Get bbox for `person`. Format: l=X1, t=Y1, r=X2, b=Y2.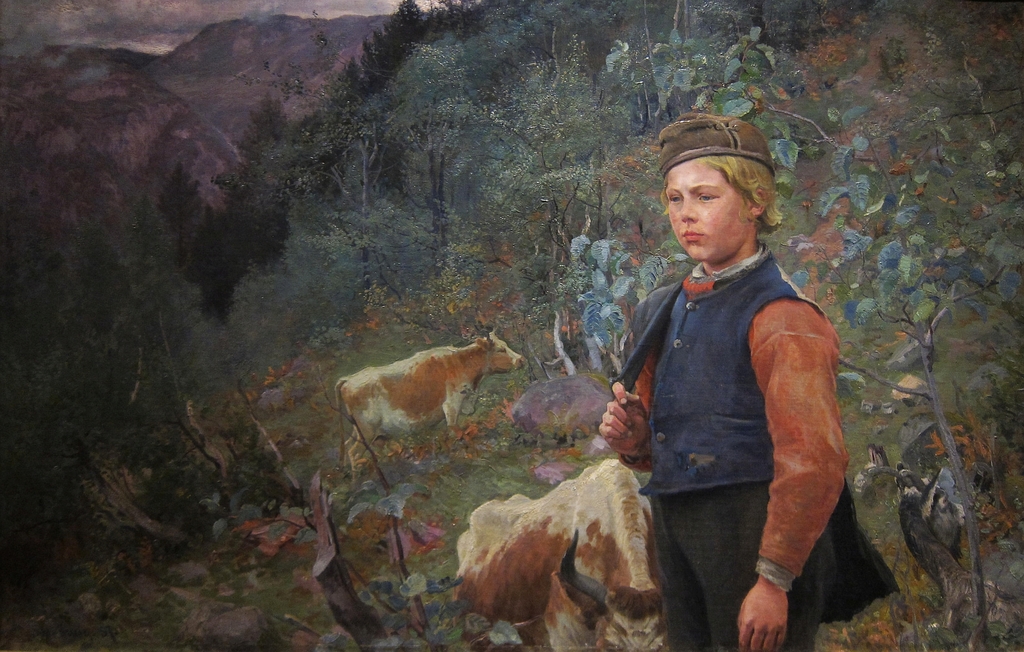
l=585, t=107, r=856, b=647.
